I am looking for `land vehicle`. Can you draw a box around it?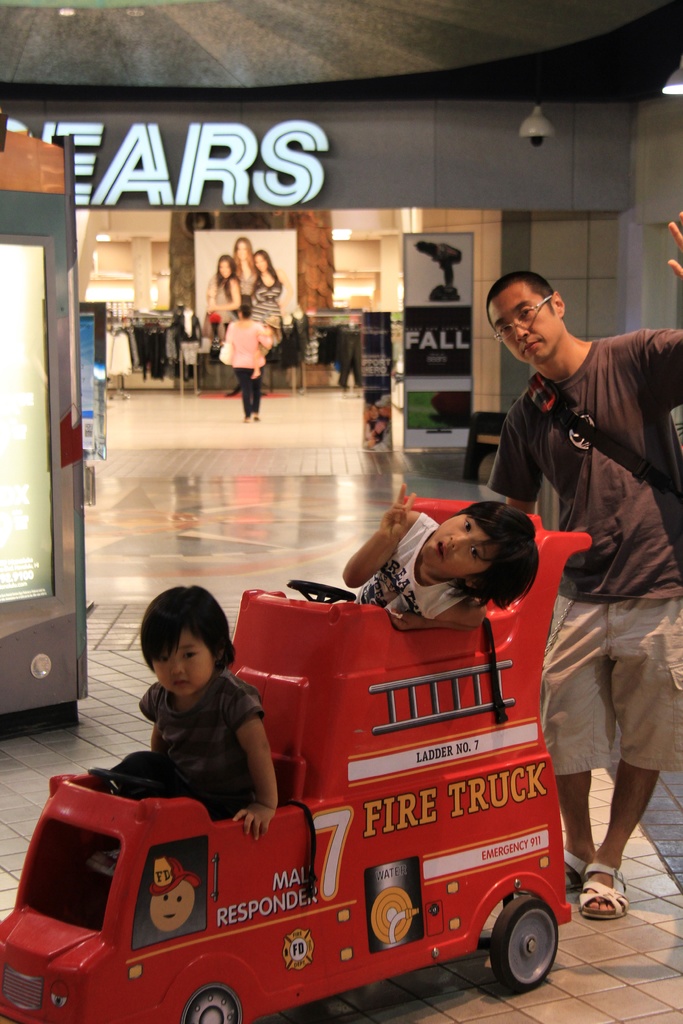
Sure, the bounding box is [0, 607, 608, 1023].
